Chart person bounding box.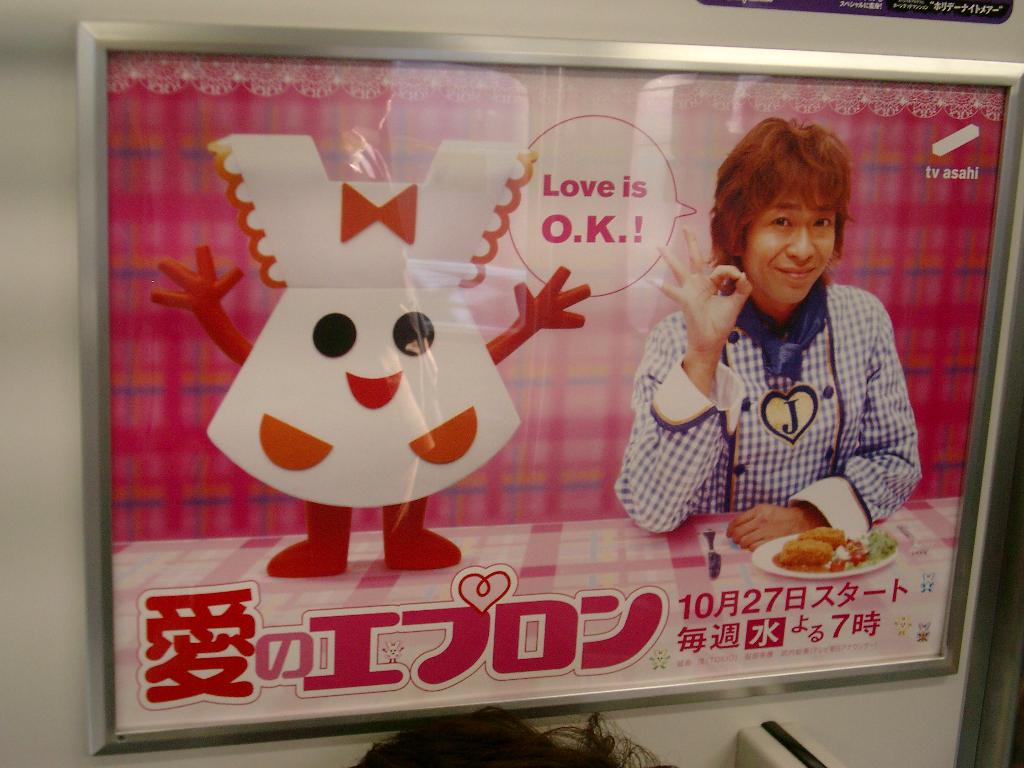
Charted: [644,117,918,586].
